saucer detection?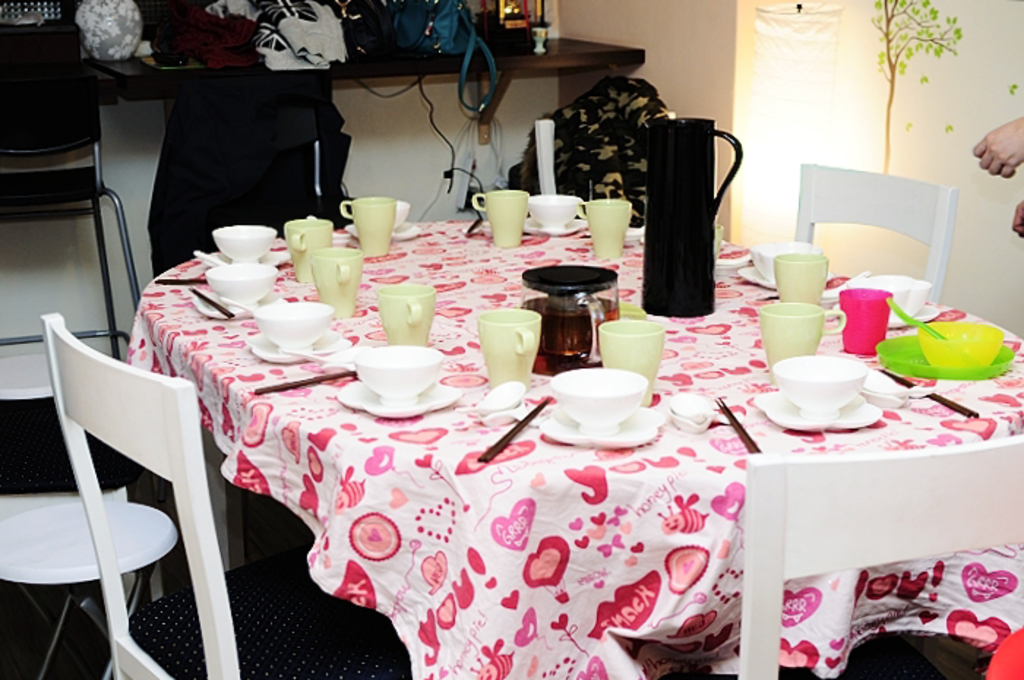
[left=347, top=224, right=421, bottom=240]
